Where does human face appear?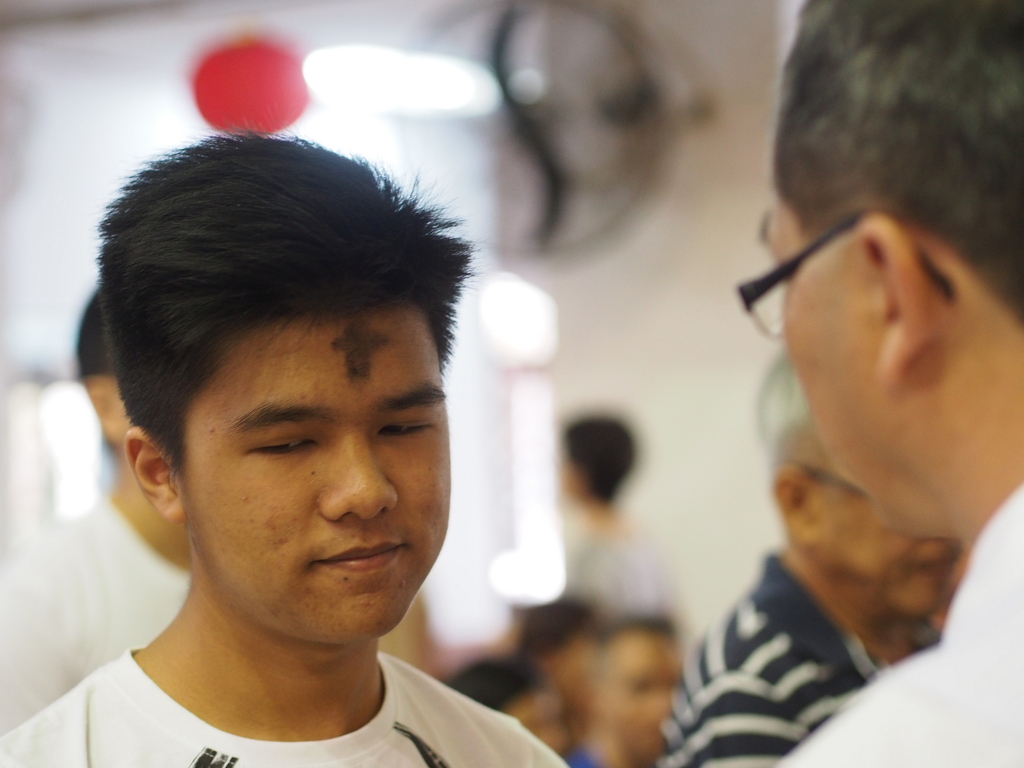
Appears at x1=771, y1=195, x2=953, y2=539.
